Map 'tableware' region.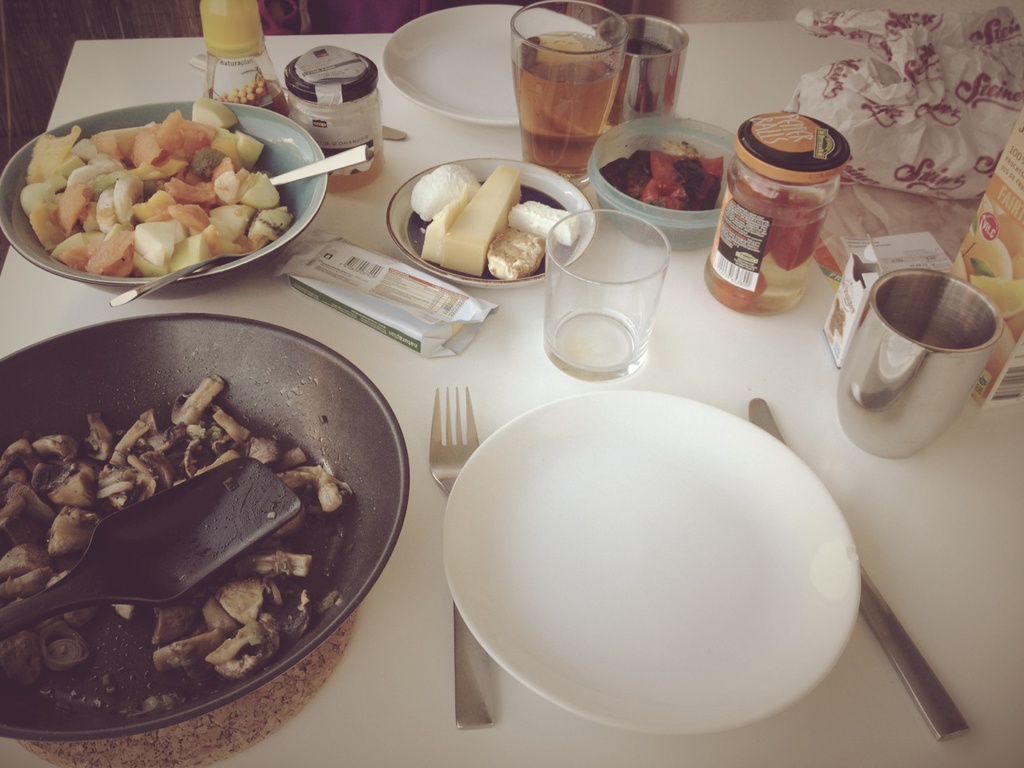
Mapped to region(512, 0, 630, 190).
